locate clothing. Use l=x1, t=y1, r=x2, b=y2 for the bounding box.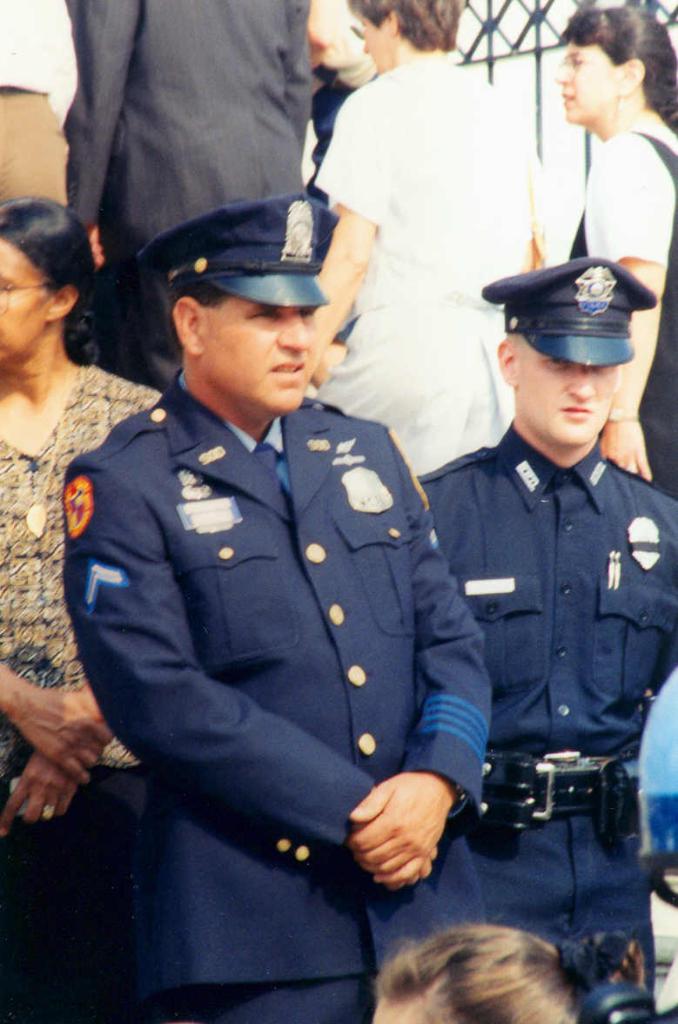
l=64, t=380, r=500, b=1023.
